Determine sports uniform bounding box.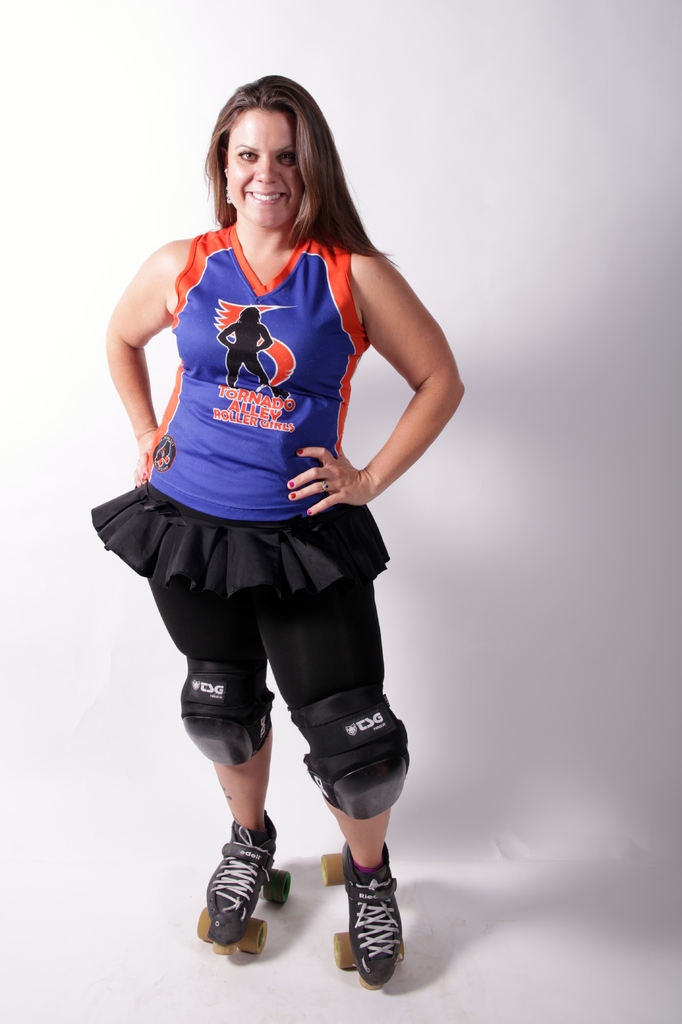
Determined: [left=88, top=220, right=405, bottom=819].
